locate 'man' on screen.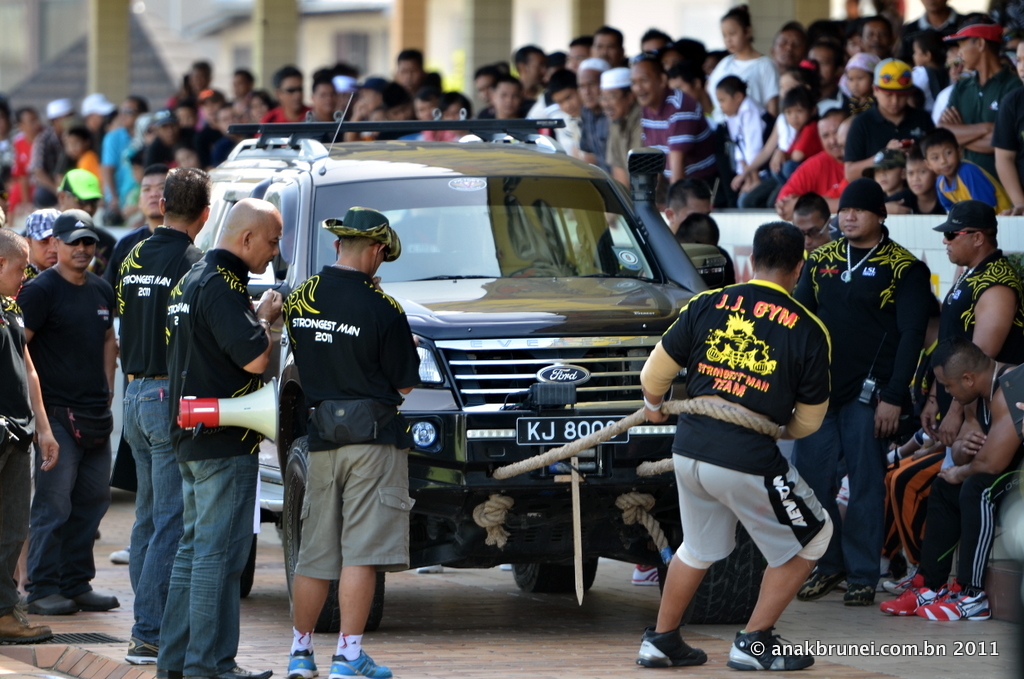
On screen at detection(123, 168, 218, 652).
